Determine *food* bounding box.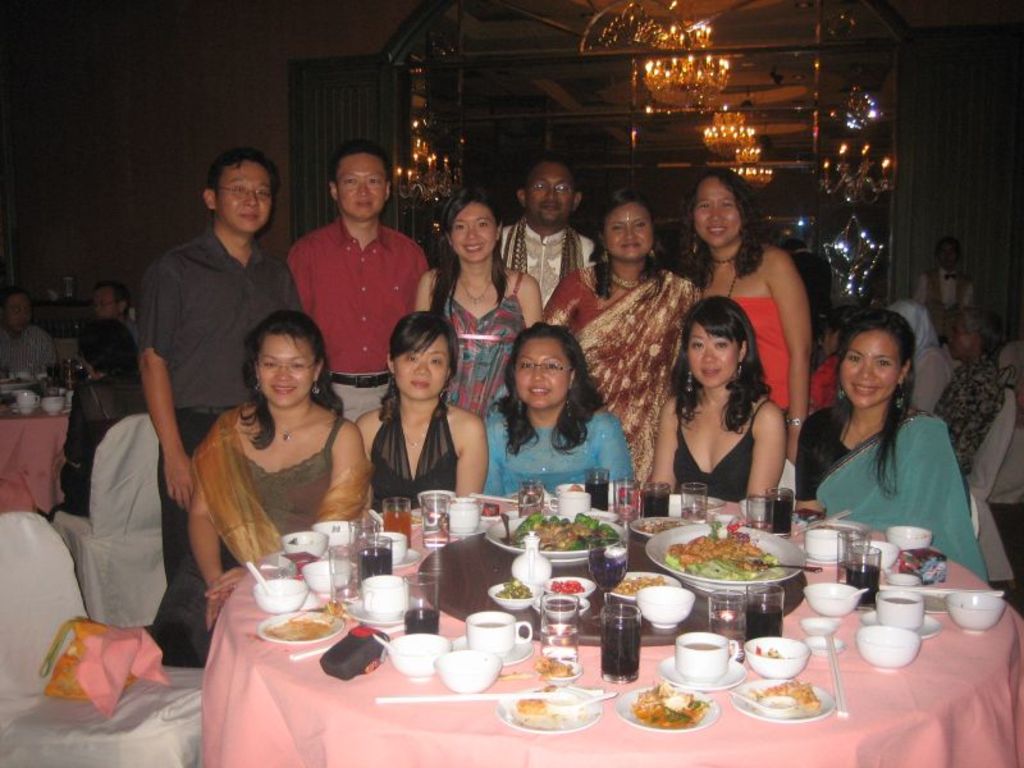
Determined: (265,617,338,645).
